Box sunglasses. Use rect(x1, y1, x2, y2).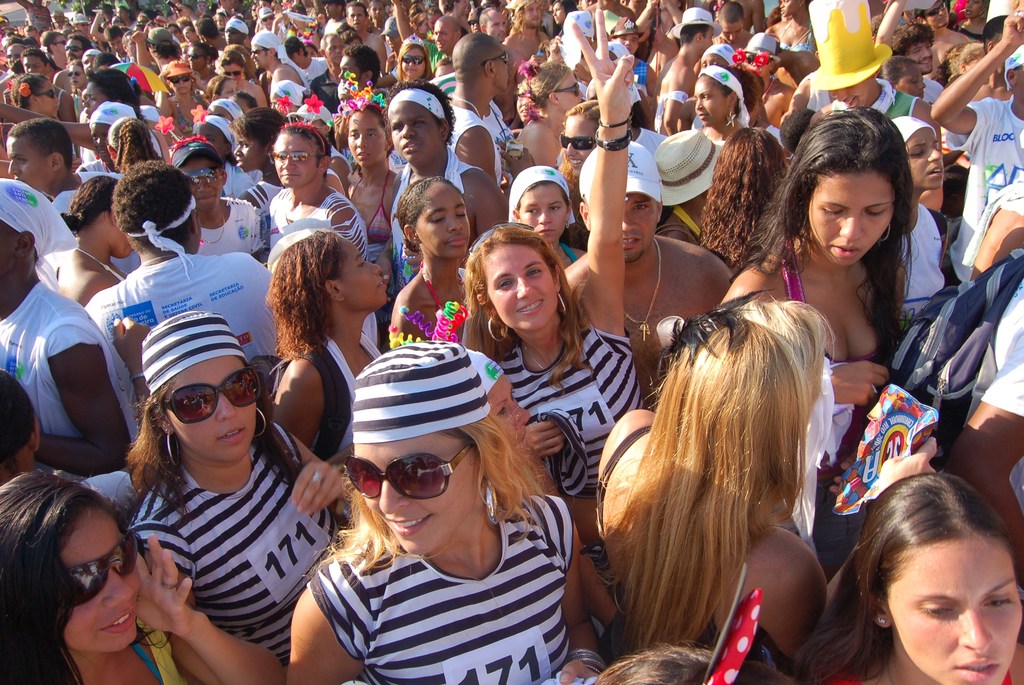
rect(561, 135, 590, 151).
